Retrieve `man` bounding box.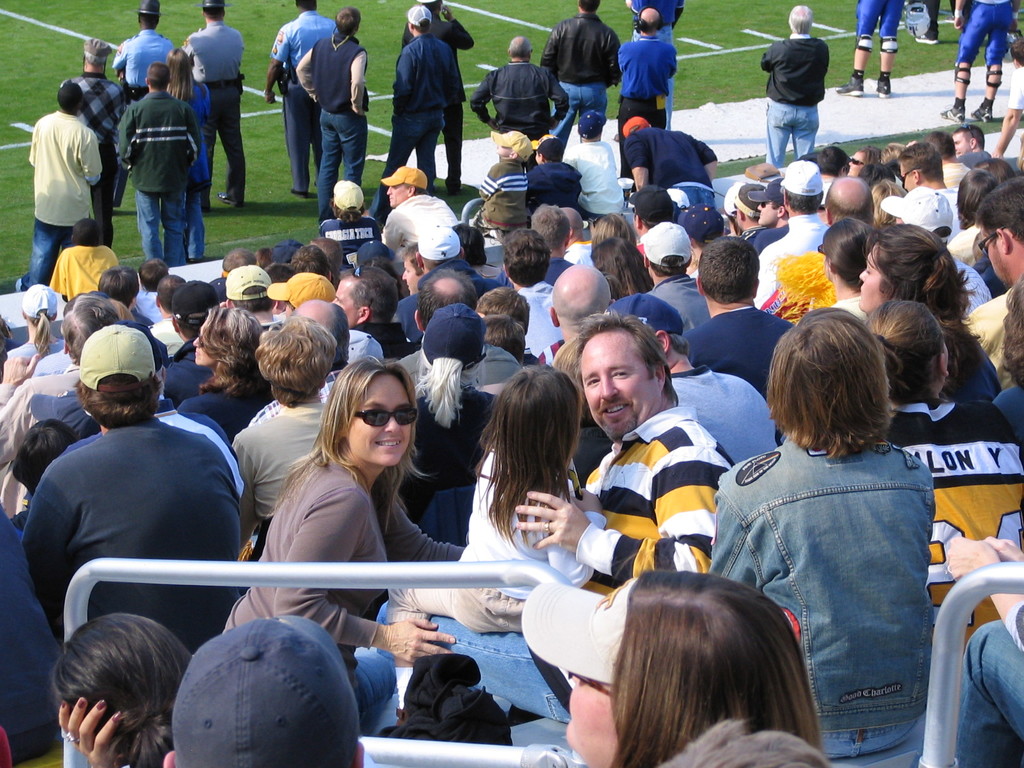
Bounding box: <bbox>494, 204, 573, 289</bbox>.
